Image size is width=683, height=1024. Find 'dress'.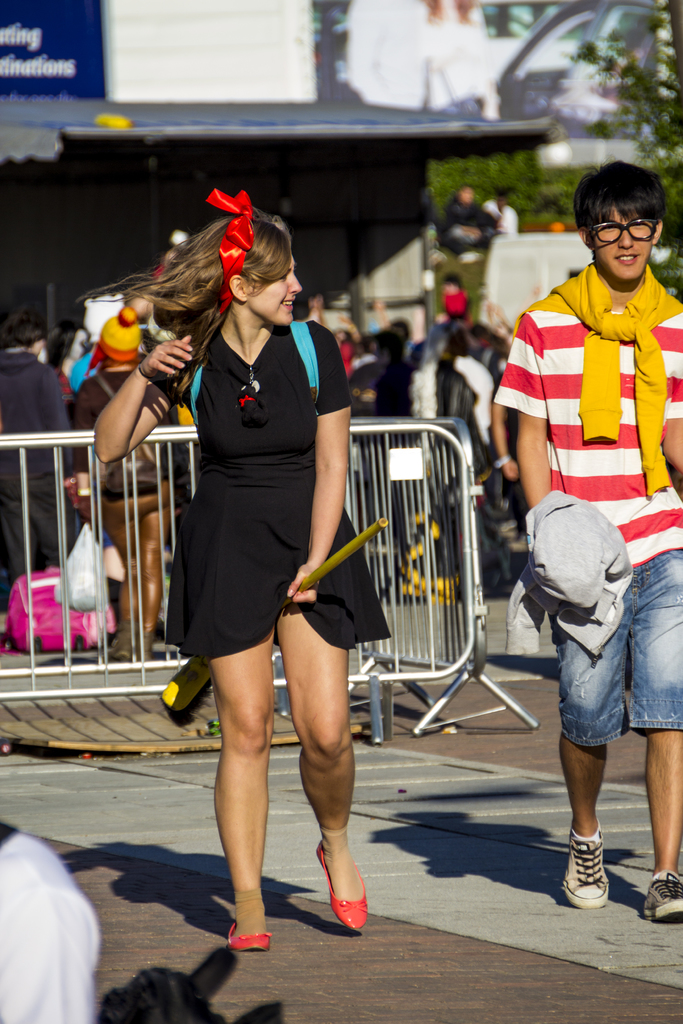
left=157, top=317, right=391, bottom=662.
